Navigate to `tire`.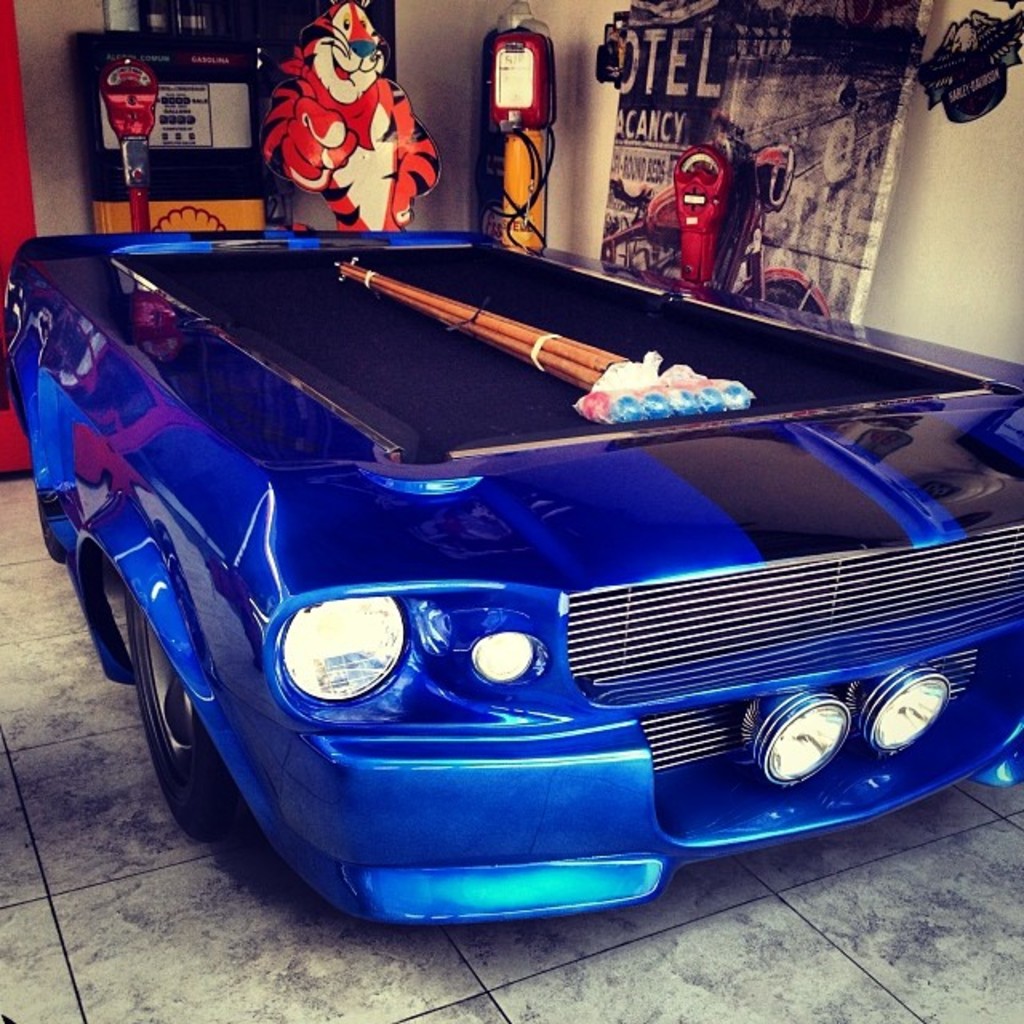
Navigation target: <region>101, 566, 262, 862</region>.
